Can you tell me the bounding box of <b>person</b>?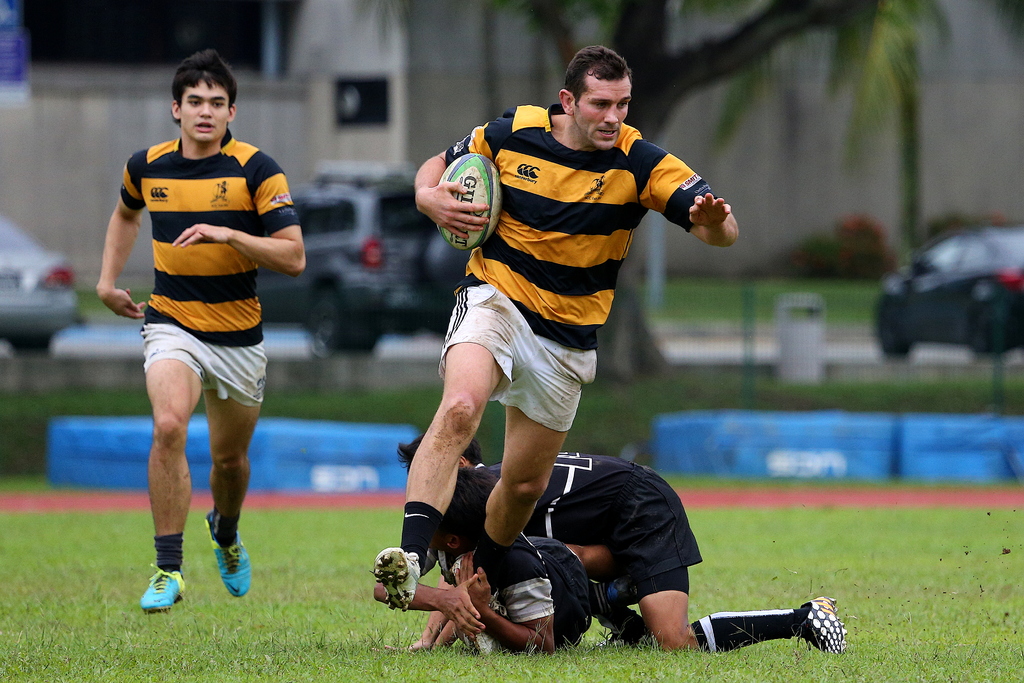
detection(378, 474, 649, 655).
